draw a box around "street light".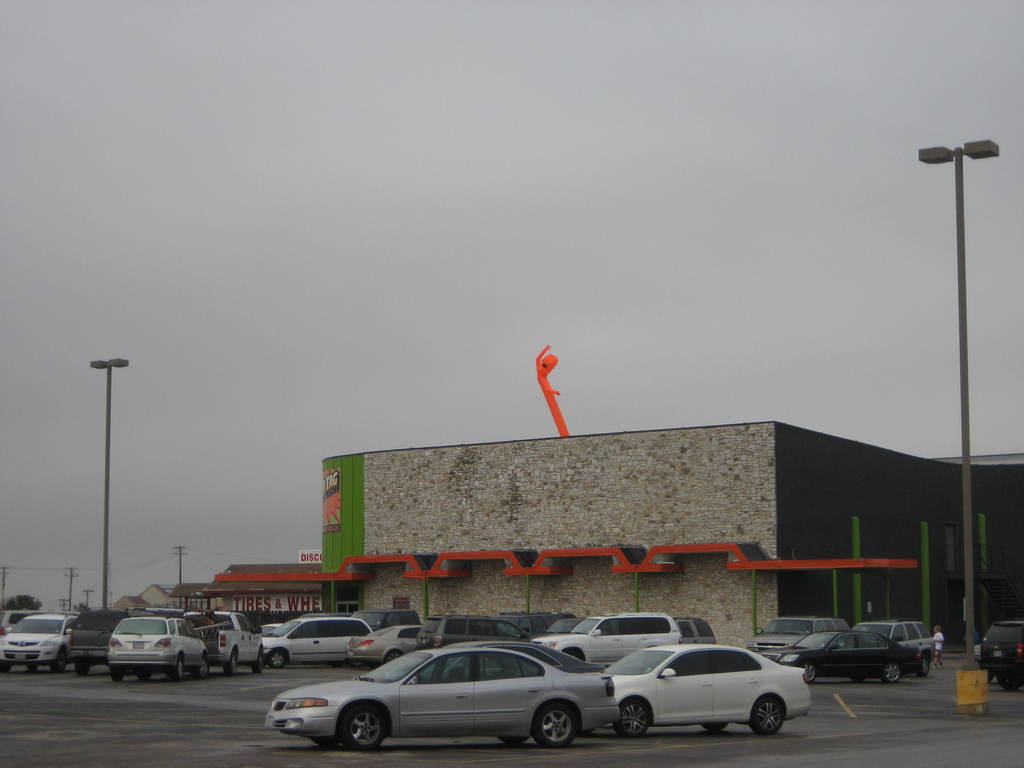
{"left": 86, "top": 357, "right": 131, "bottom": 609}.
